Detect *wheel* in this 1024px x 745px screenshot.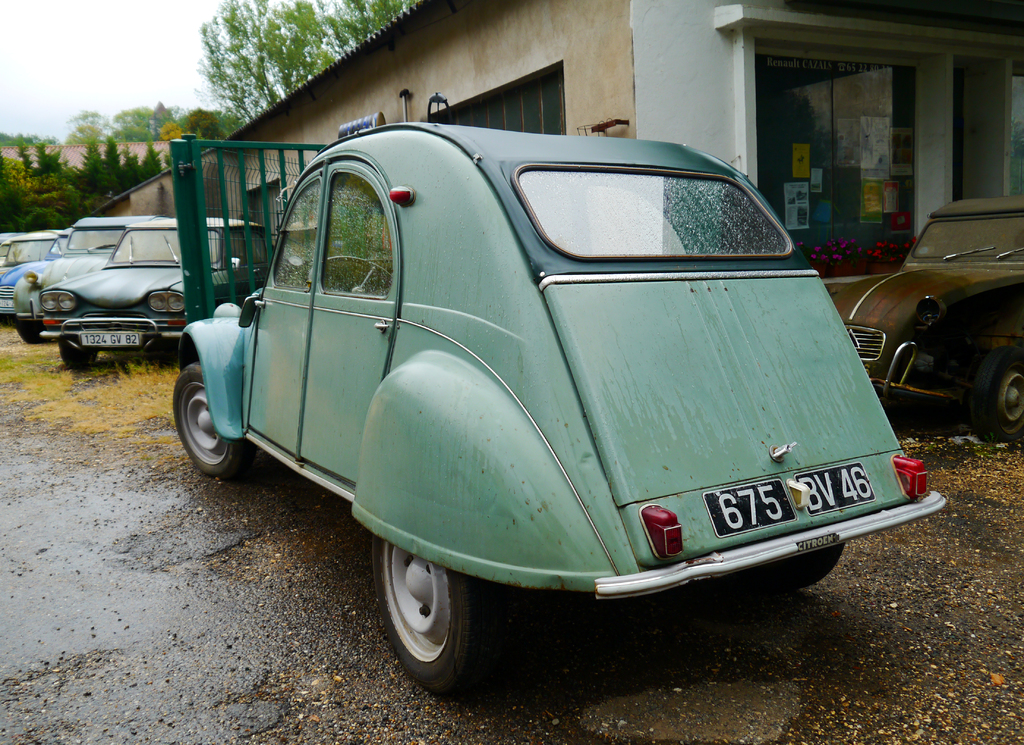
Detection: [x1=381, y1=545, x2=490, y2=690].
